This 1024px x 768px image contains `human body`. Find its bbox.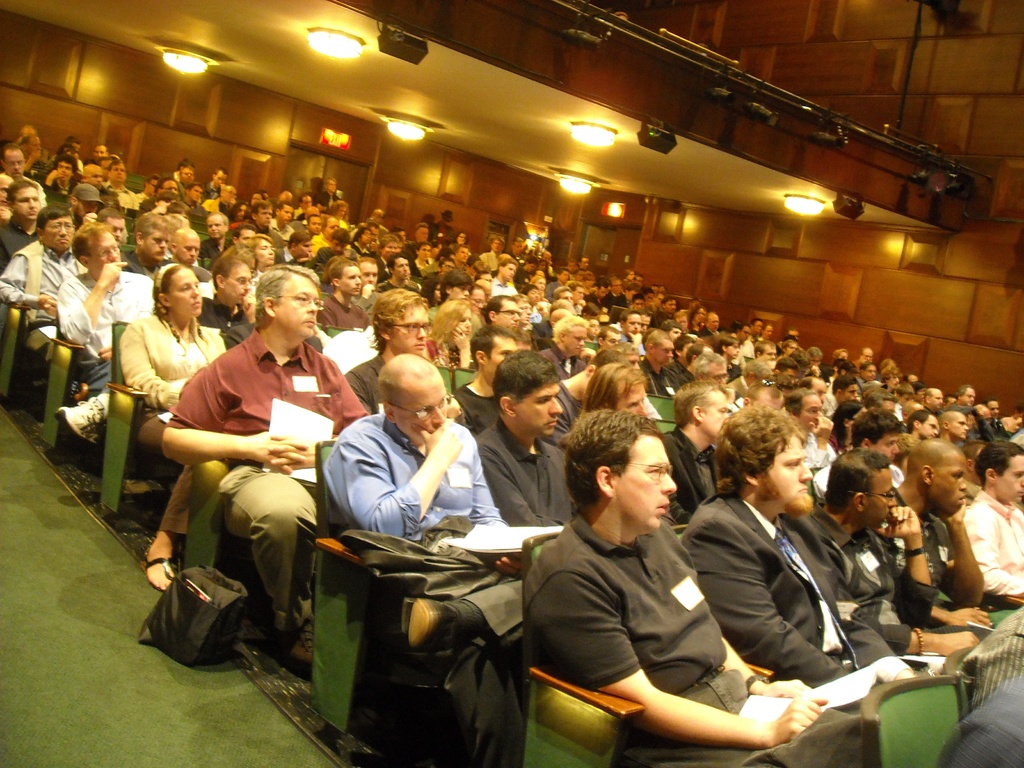
<region>164, 157, 195, 176</region>.
